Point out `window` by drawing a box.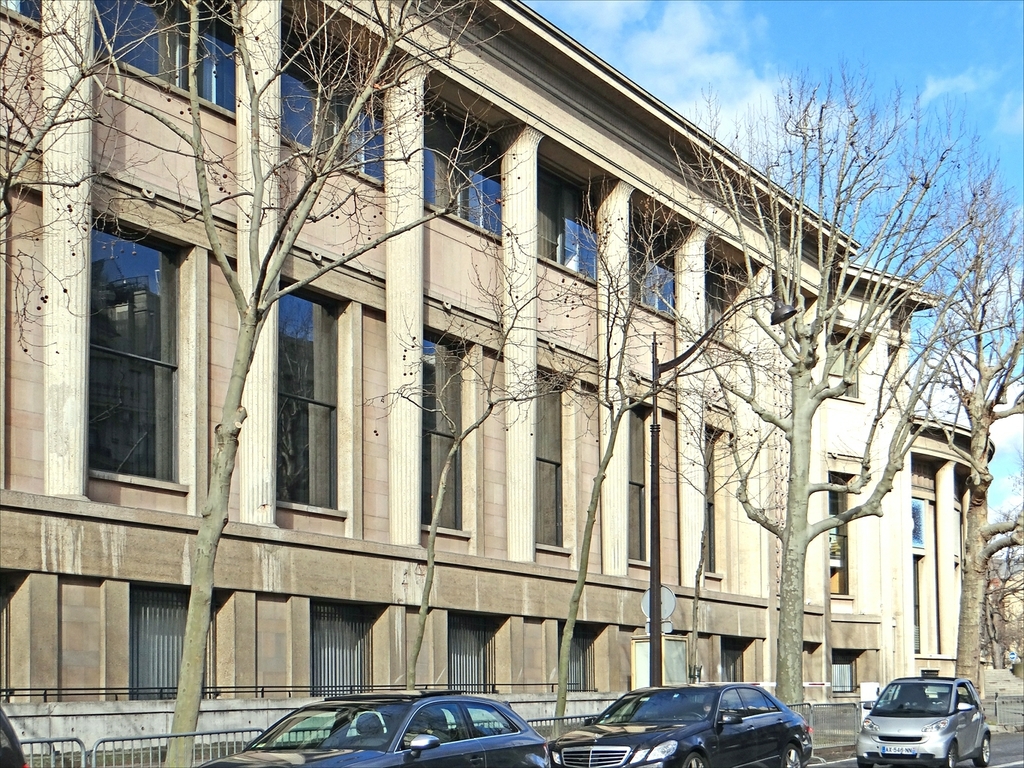
{"left": 627, "top": 211, "right": 679, "bottom": 317}.
